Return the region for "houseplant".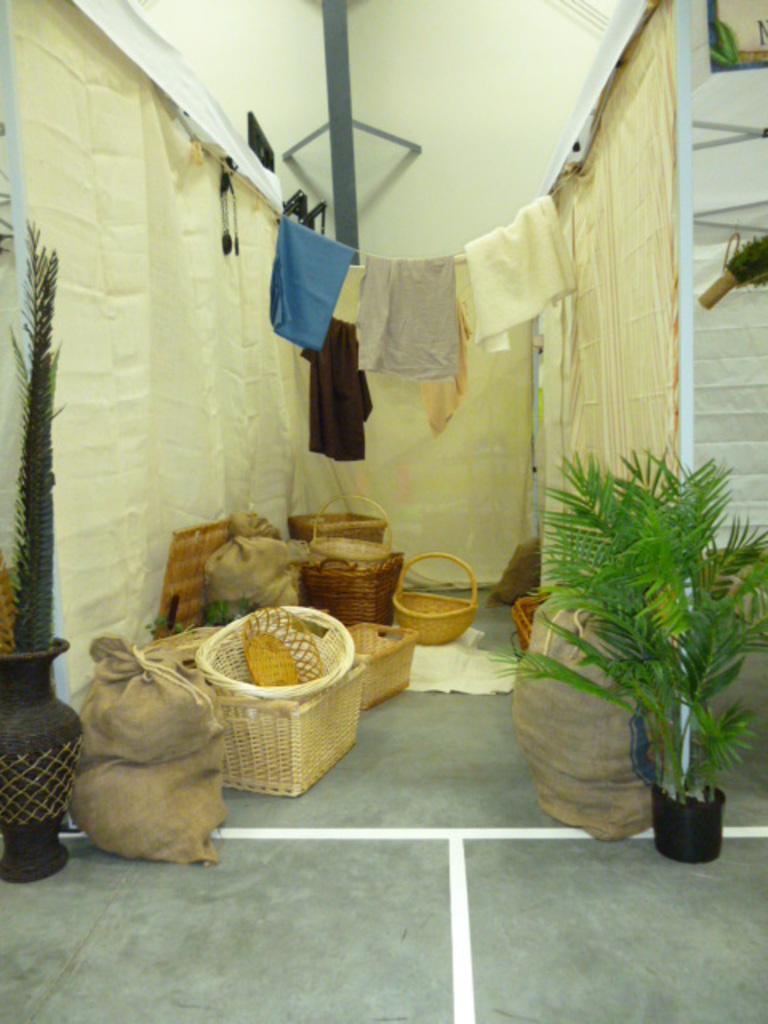
[left=499, top=443, right=766, bottom=861].
